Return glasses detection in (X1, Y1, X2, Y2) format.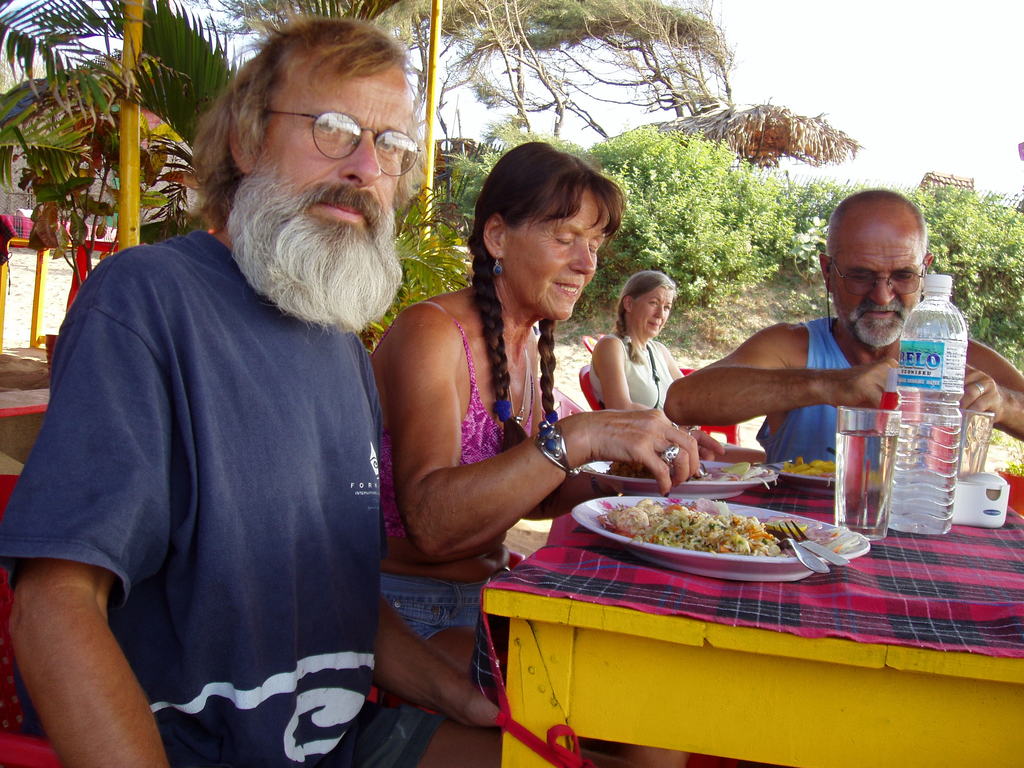
(240, 103, 417, 166).
